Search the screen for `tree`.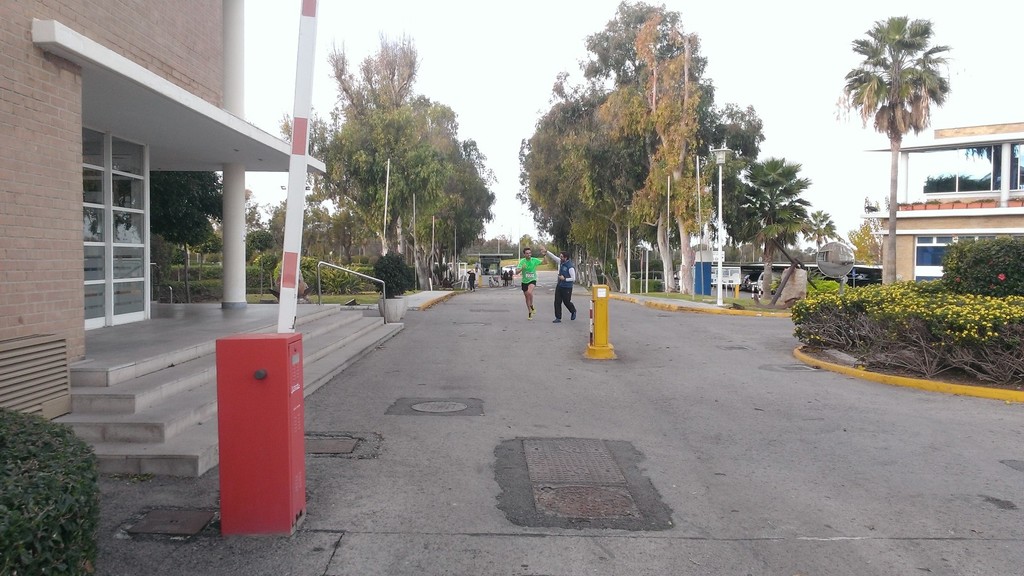
Found at 472,236,508,258.
